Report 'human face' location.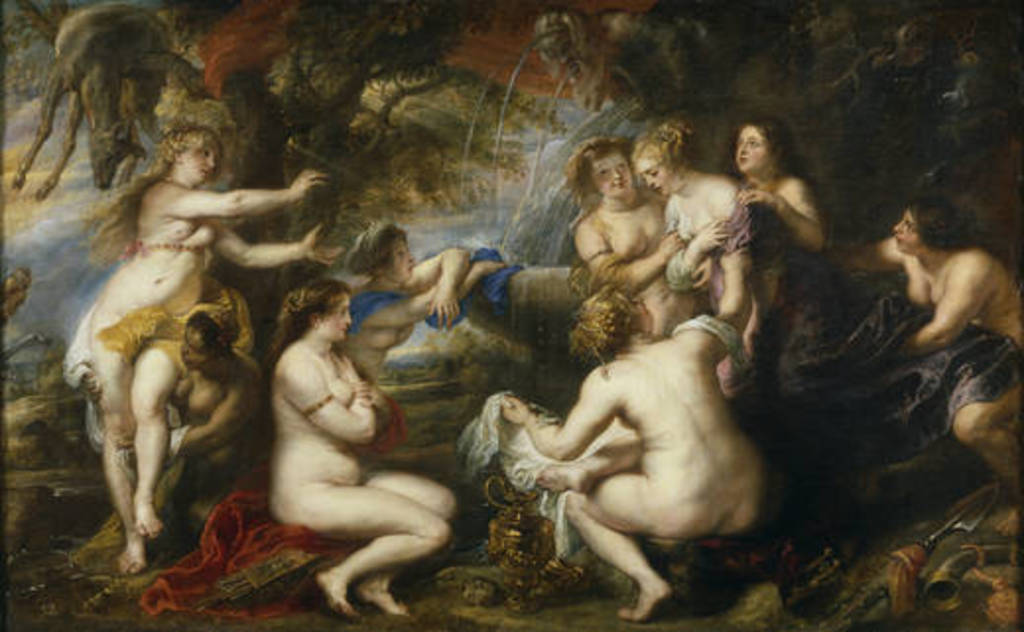
Report: 892,205,926,256.
